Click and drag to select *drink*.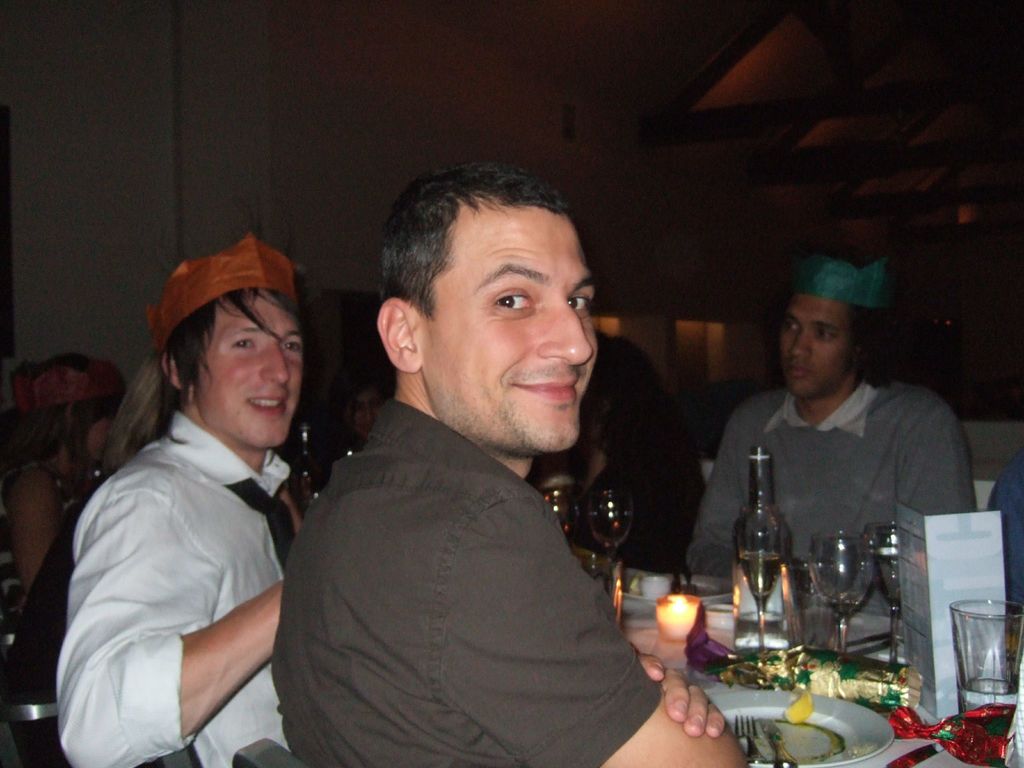
Selection: locate(965, 683, 1016, 720).
